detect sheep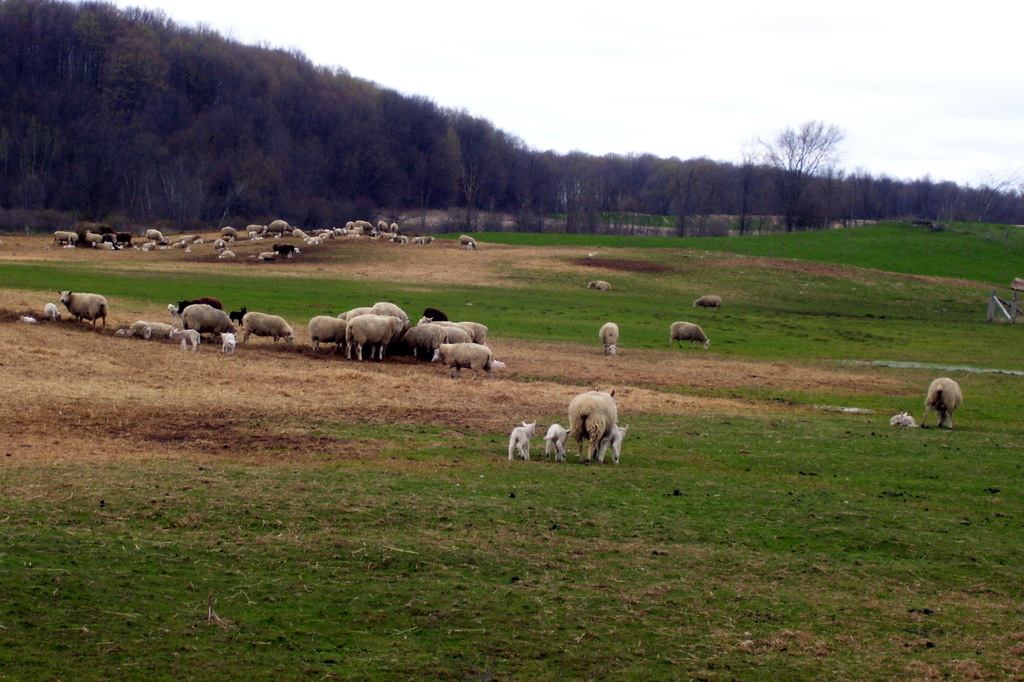
(569, 384, 617, 464)
